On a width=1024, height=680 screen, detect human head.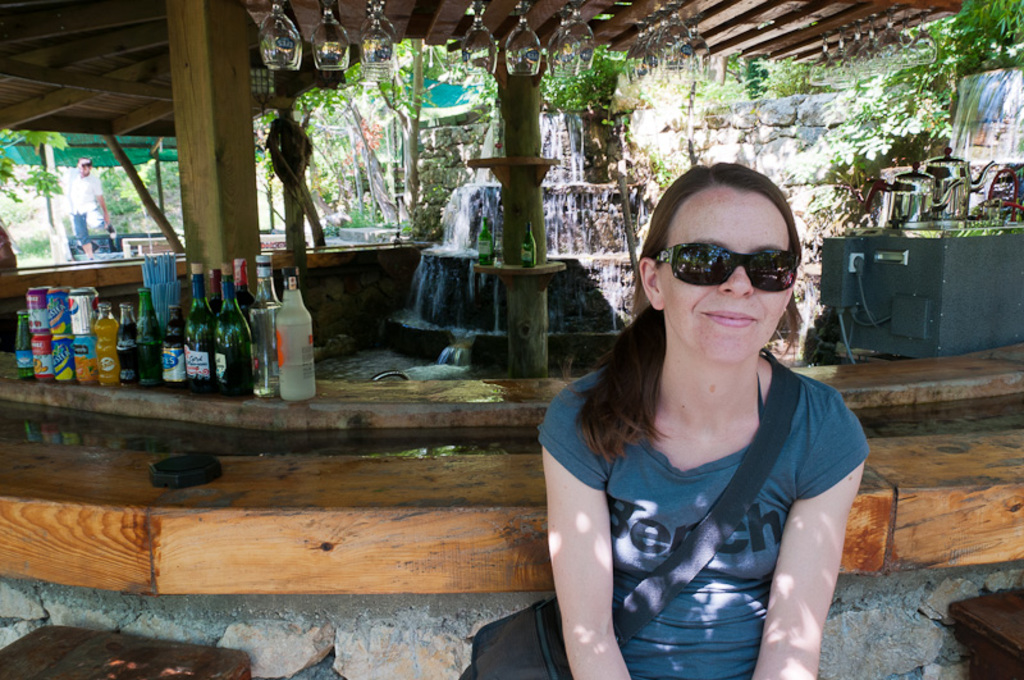
[637, 164, 799, 364].
